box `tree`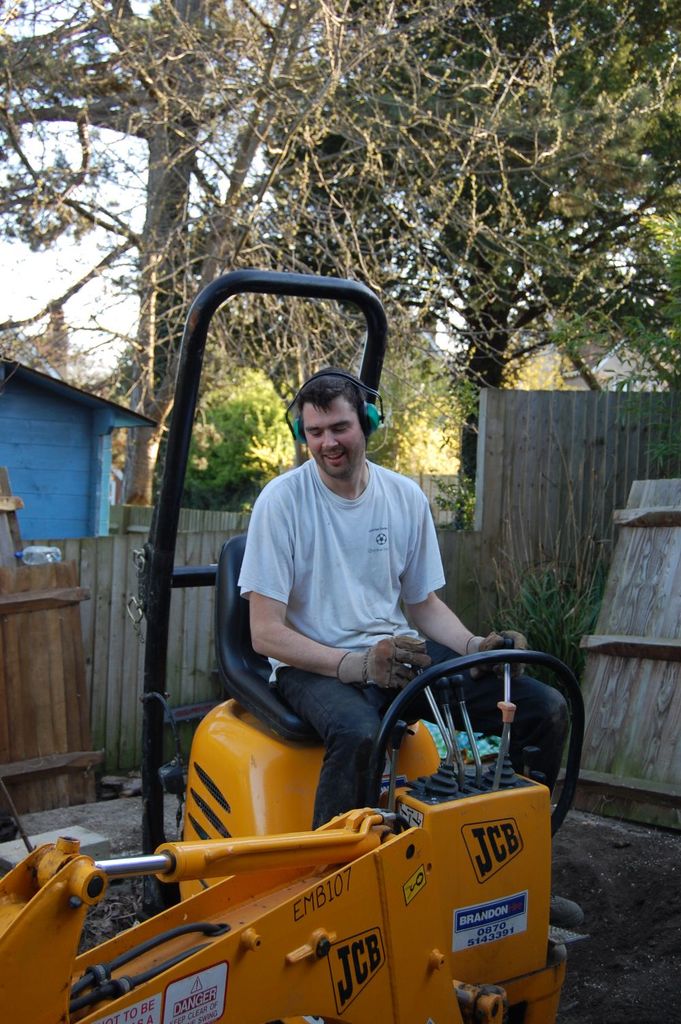
{"left": 345, "top": 318, "right": 488, "bottom": 474}
